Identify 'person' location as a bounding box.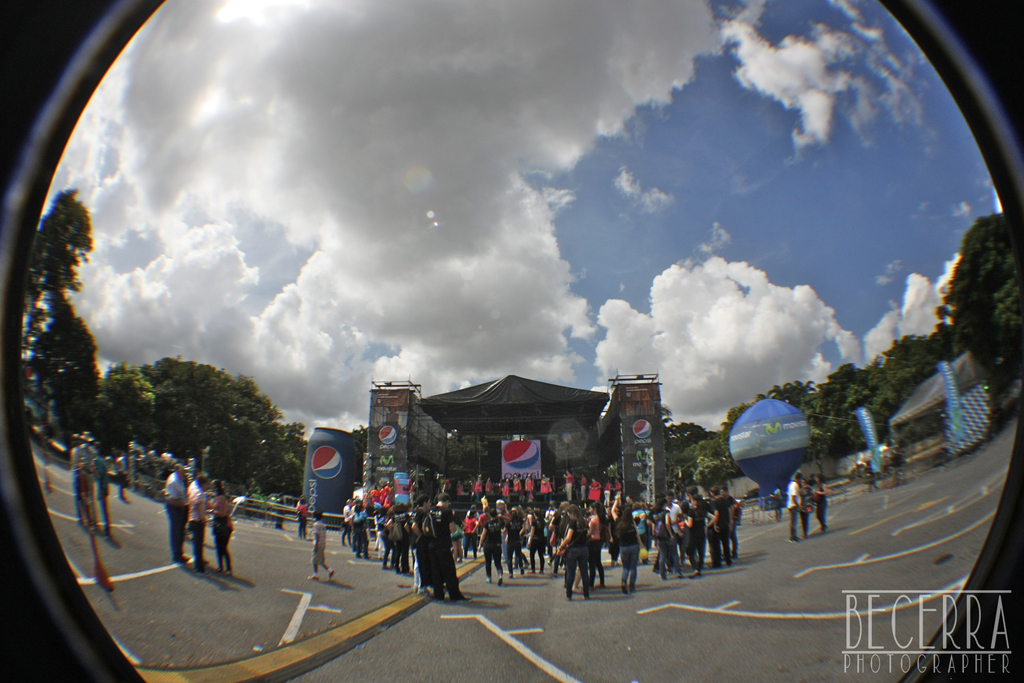
[190, 473, 212, 572].
